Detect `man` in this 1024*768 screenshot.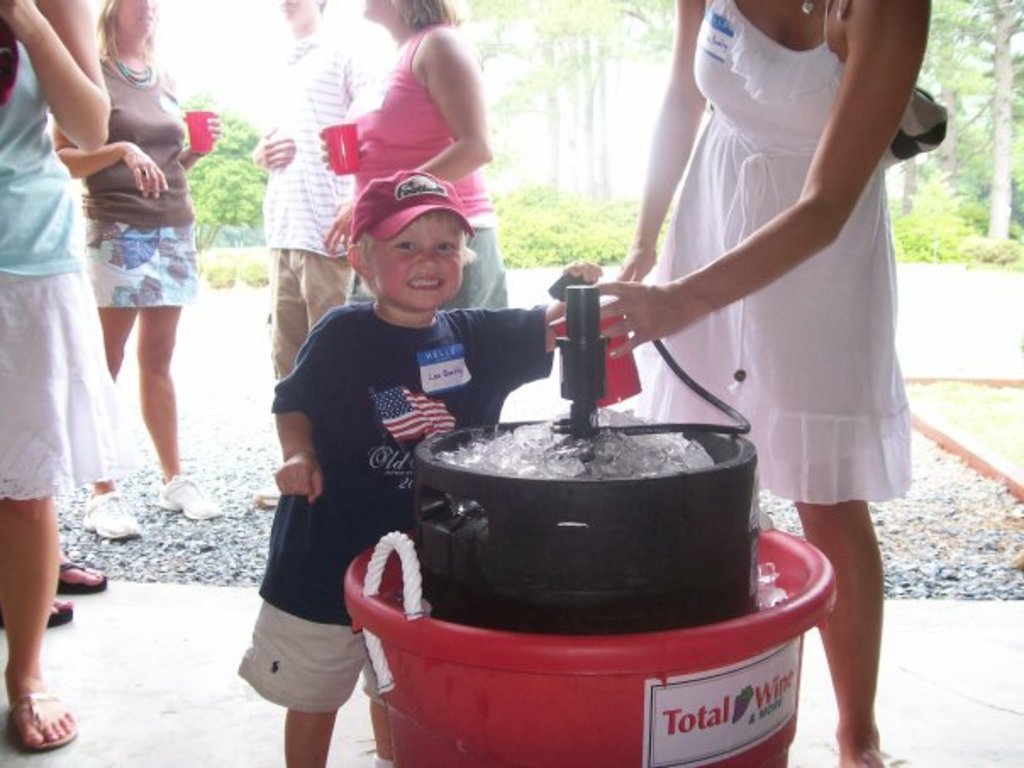
Detection: select_region(241, 0, 390, 422).
